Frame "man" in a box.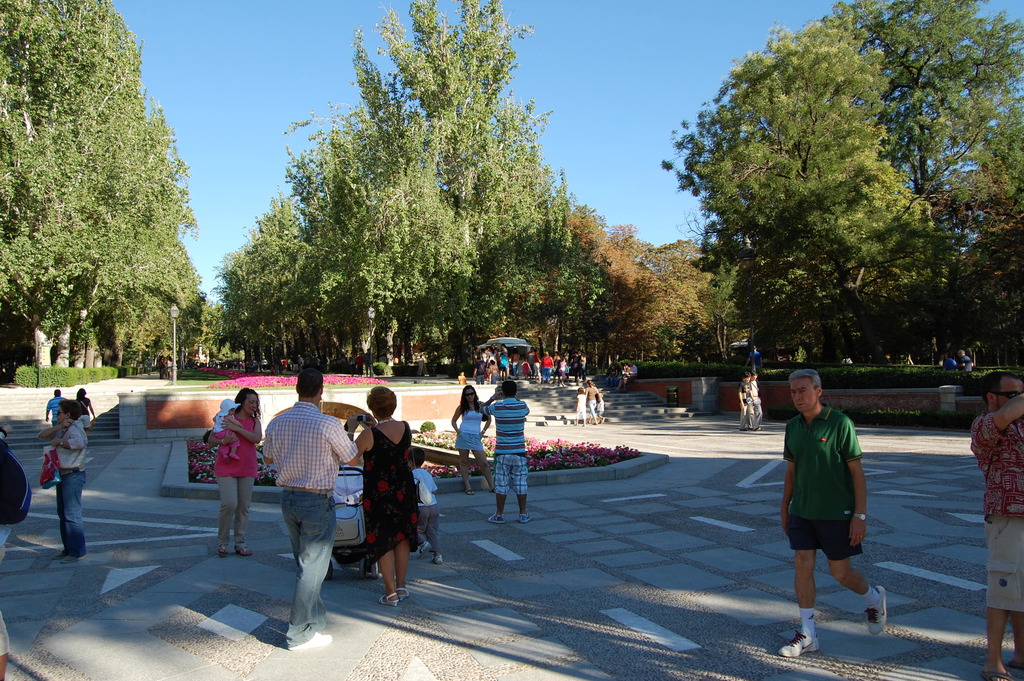
[left=476, top=381, right=536, bottom=521].
